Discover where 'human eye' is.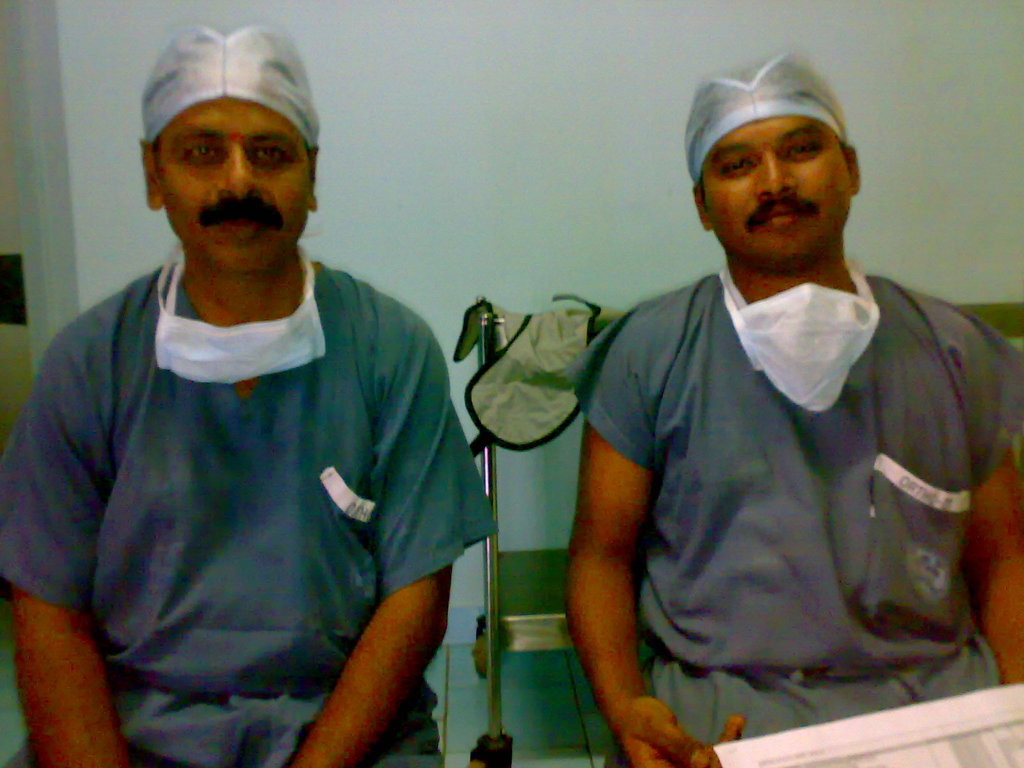
Discovered at [x1=178, y1=136, x2=225, y2=163].
